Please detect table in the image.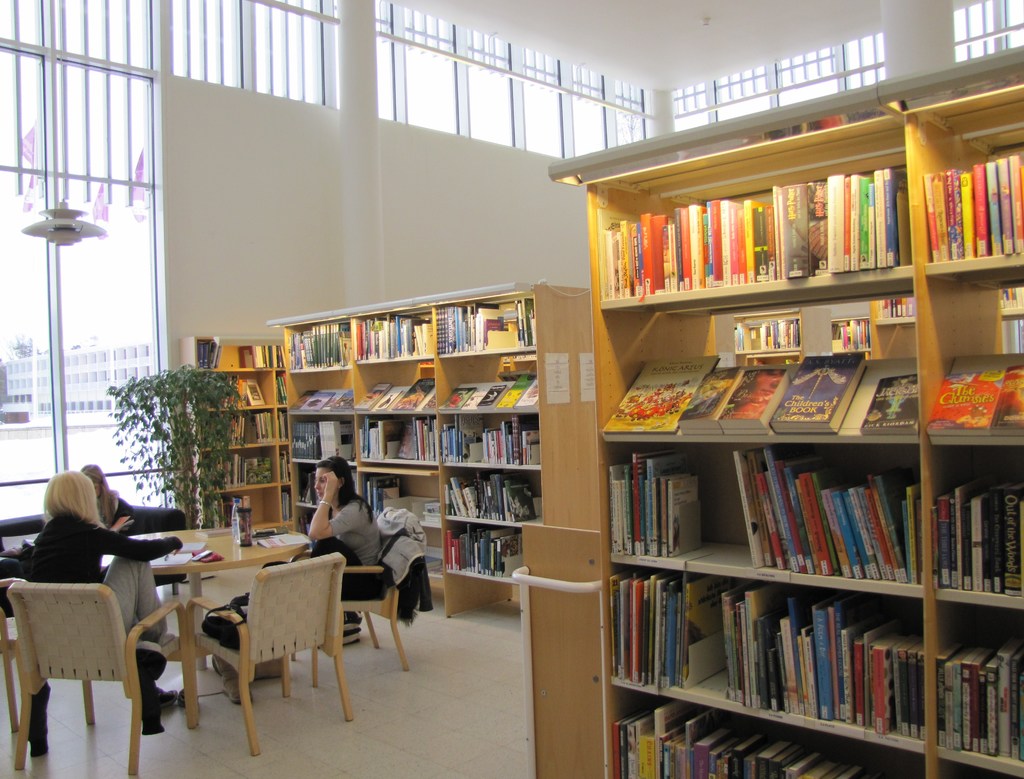
[left=93, top=522, right=324, bottom=733].
